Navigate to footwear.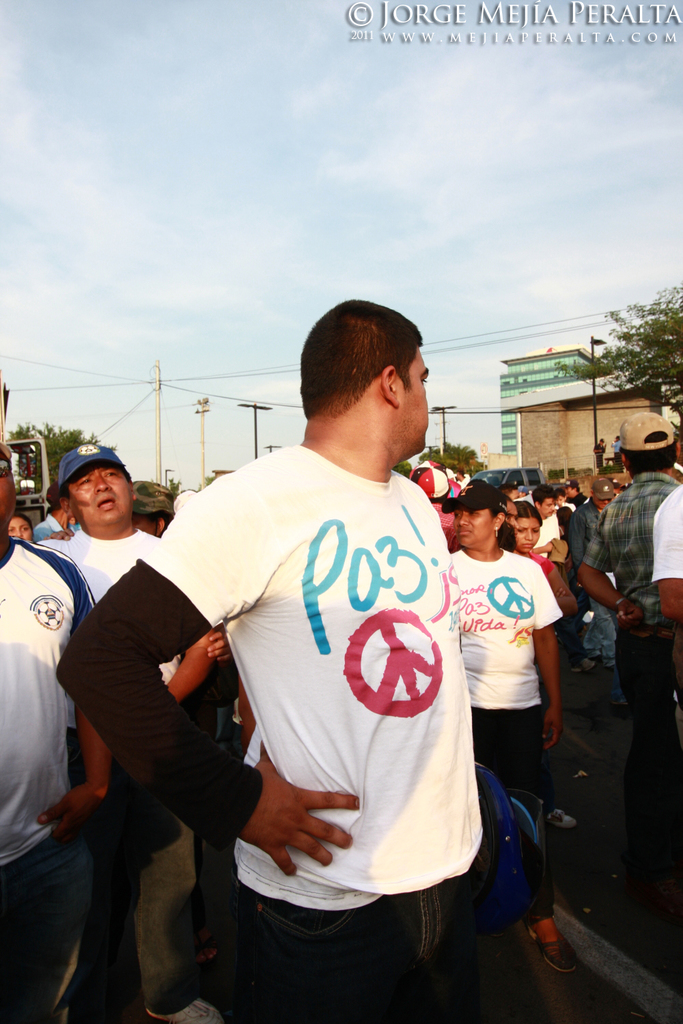
Navigation target: bbox=(540, 799, 576, 825).
